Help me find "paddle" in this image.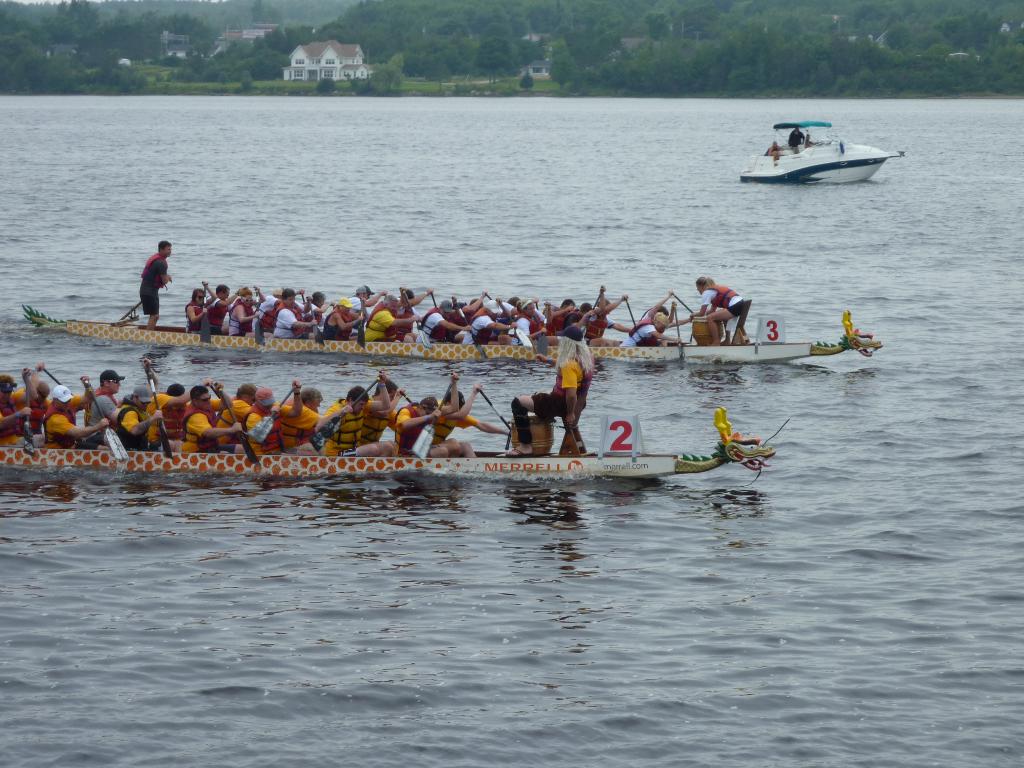
Found it: crop(399, 285, 431, 351).
